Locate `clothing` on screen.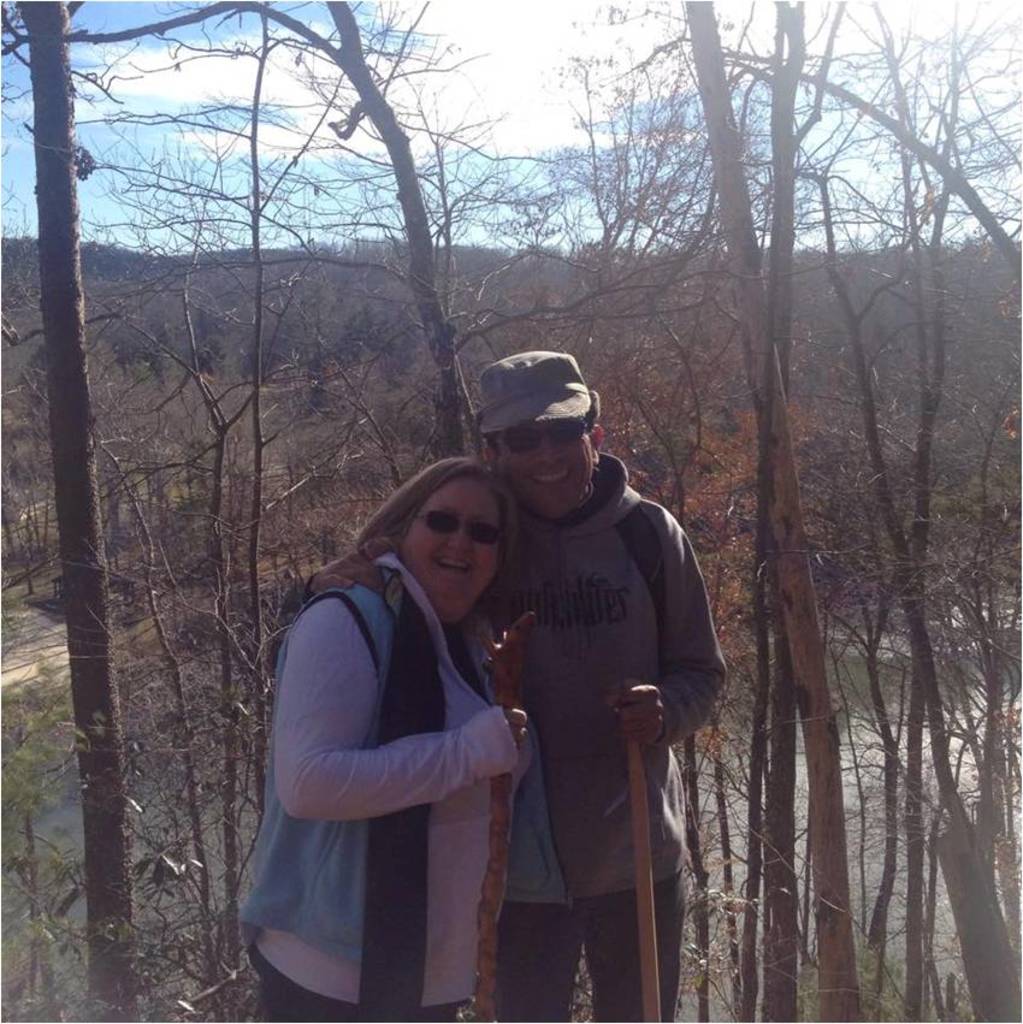
On screen at select_region(279, 437, 729, 913).
